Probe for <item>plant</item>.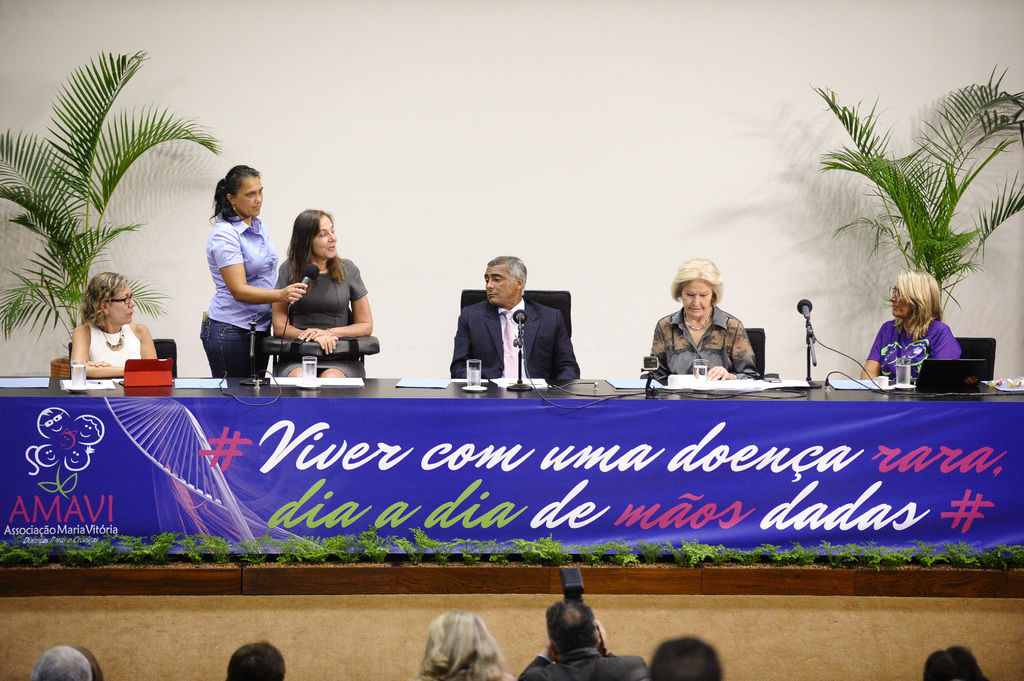
Probe result: [left=981, top=540, right=1021, bottom=576].
